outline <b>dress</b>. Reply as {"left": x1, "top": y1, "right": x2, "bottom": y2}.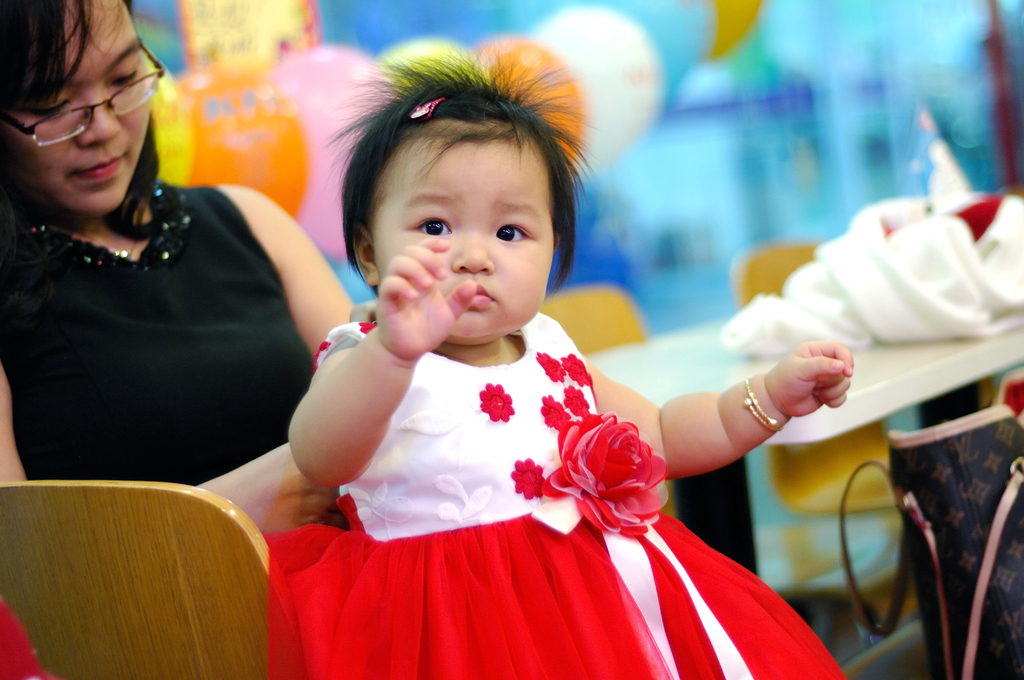
{"left": 258, "top": 310, "right": 846, "bottom": 679}.
